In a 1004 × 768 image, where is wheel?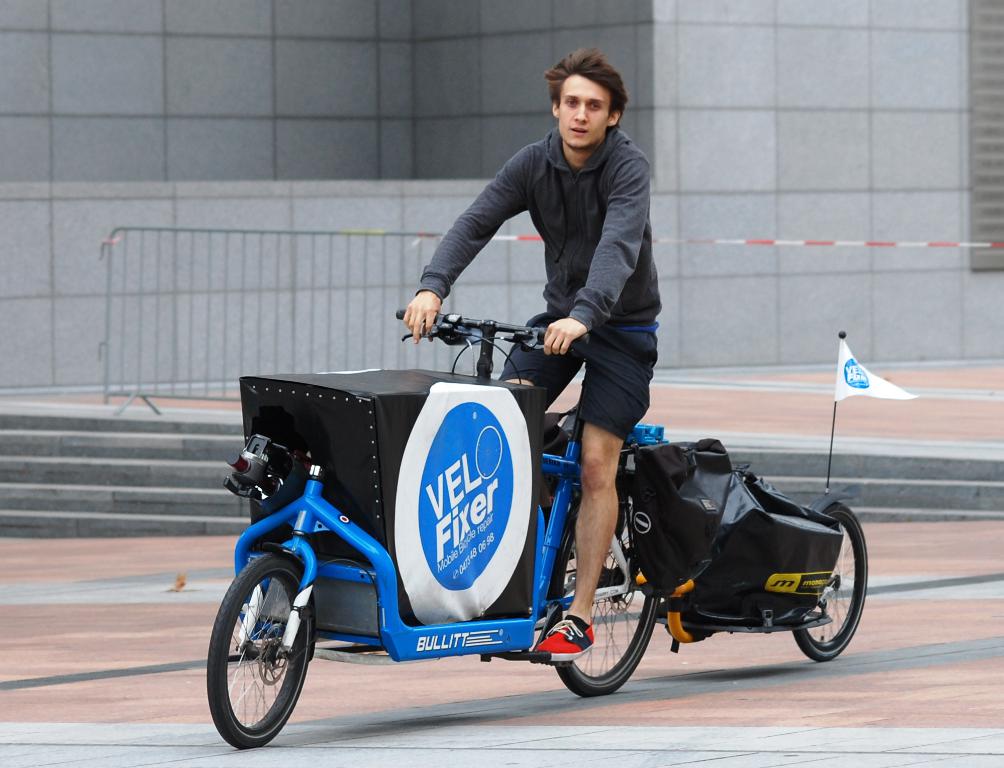
212,550,324,736.
